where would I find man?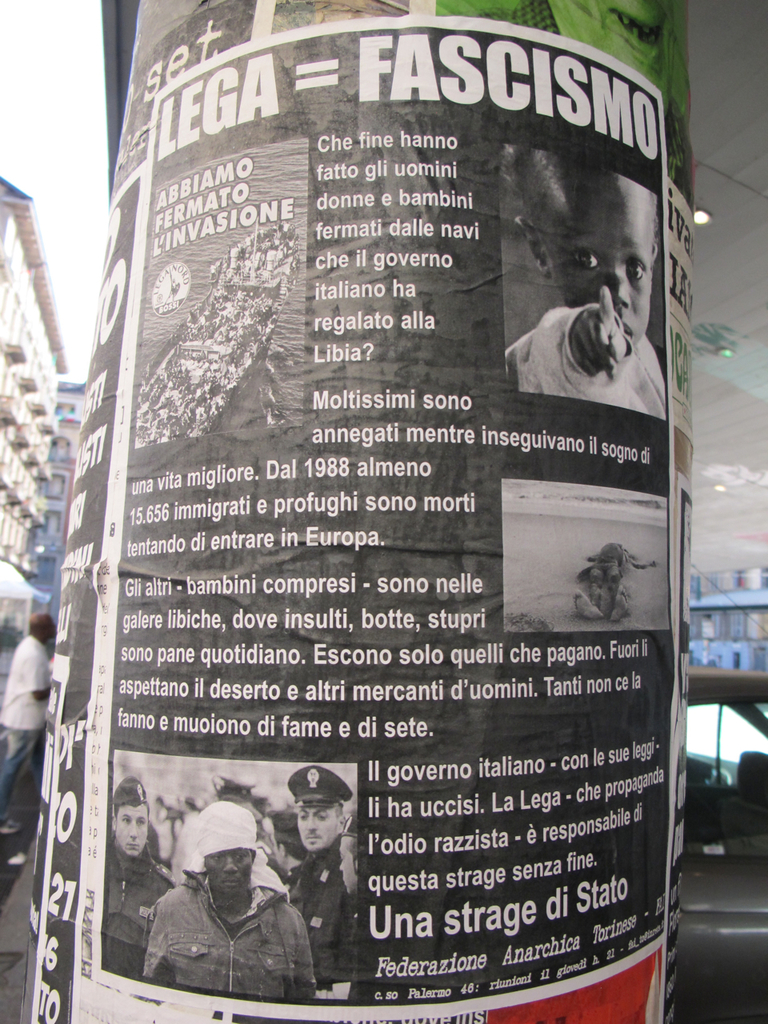
At region(106, 774, 182, 975).
